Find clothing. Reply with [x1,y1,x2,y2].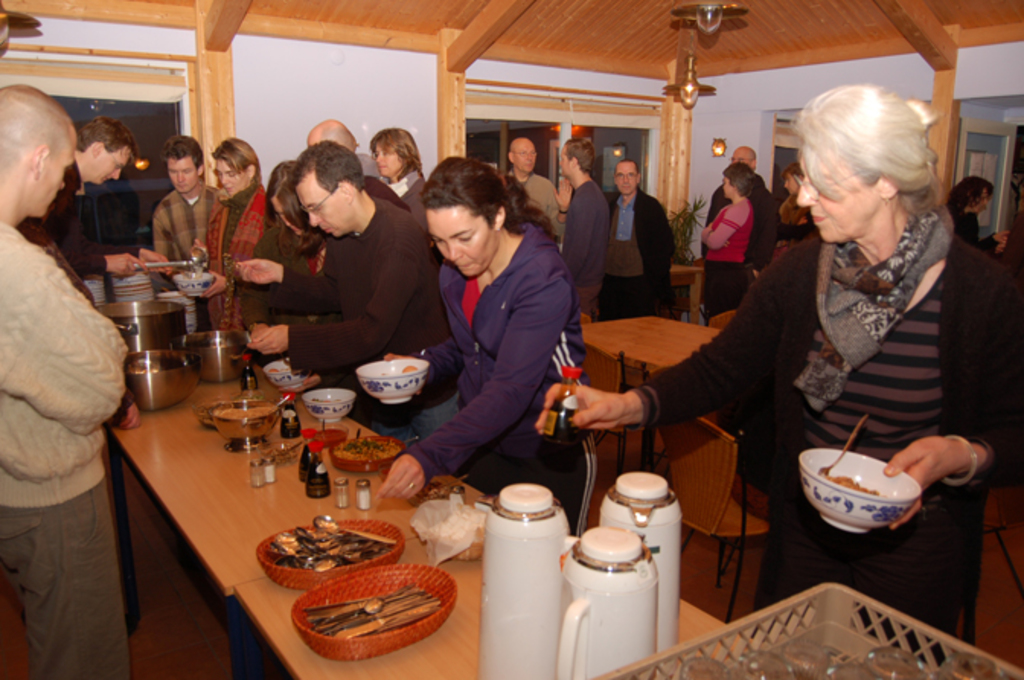
[600,184,683,323].
